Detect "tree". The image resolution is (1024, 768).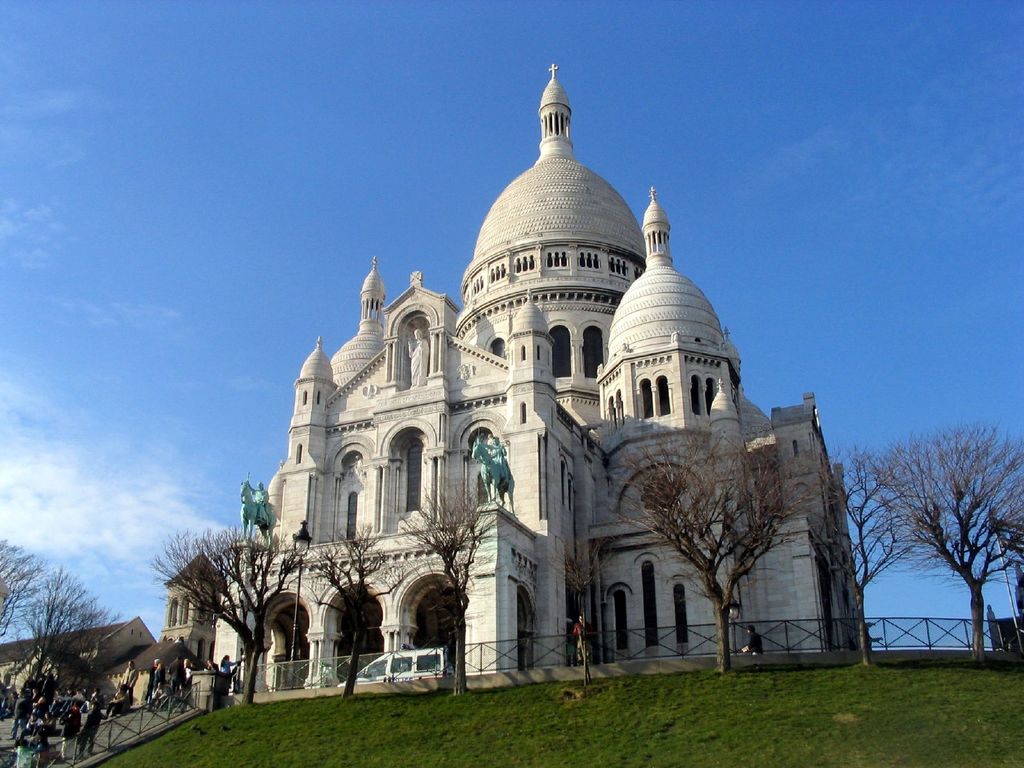
pyautogui.locateOnScreen(604, 438, 788, 691).
